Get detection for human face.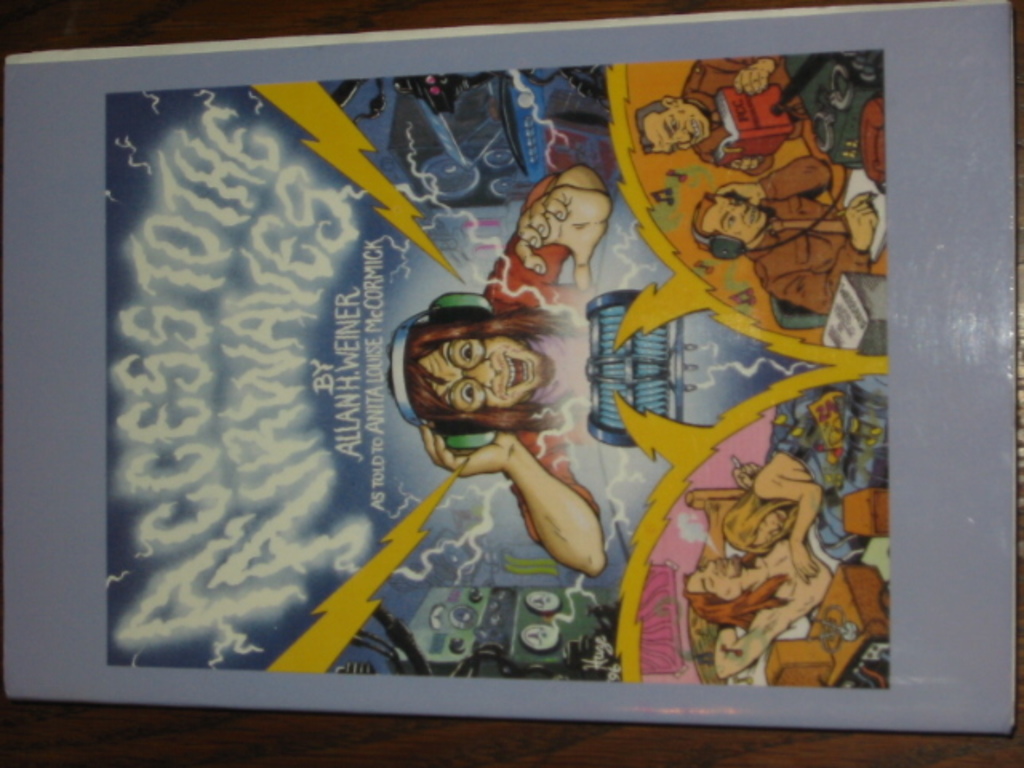
Detection: pyautogui.locateOnScreen(686, 560, 744, 597).
